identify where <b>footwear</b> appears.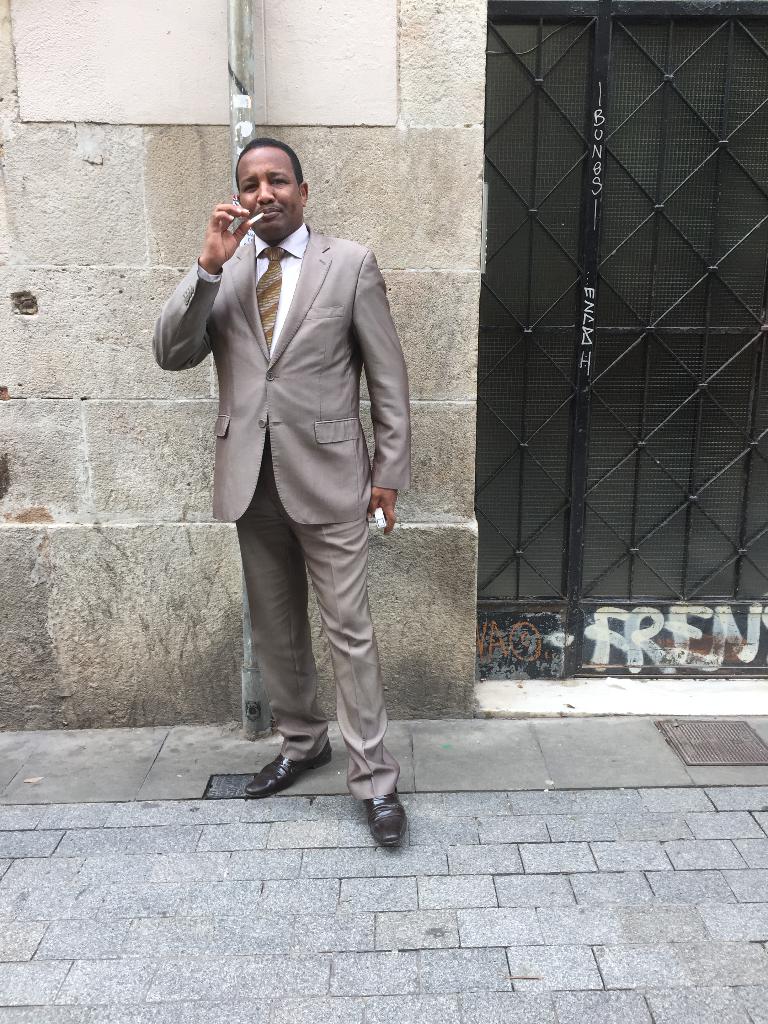
Appears at [340,762,410,846].
